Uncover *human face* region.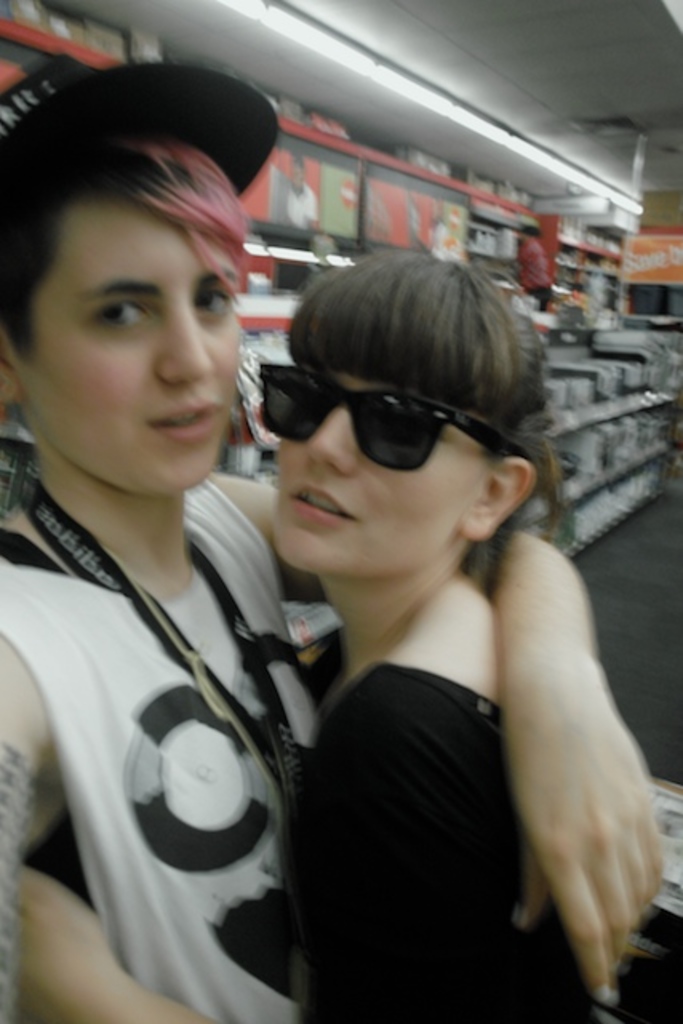
Uncovered: [left=275, top=360, right=497, bottom=579].
